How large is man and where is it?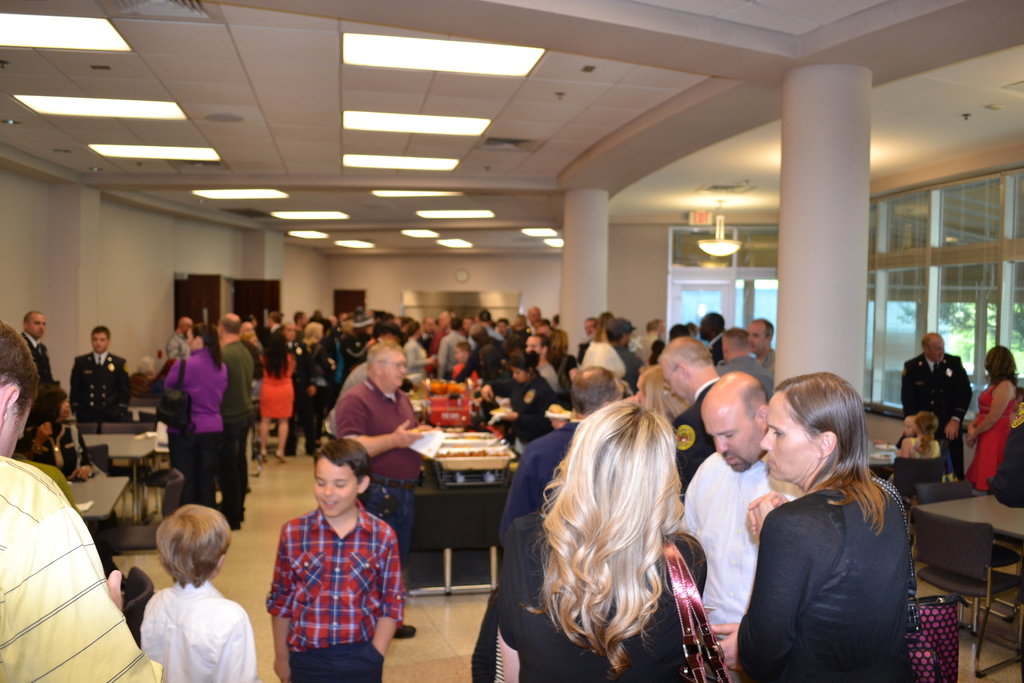
Bounding box: Rect(219, 315, 257, 534).
